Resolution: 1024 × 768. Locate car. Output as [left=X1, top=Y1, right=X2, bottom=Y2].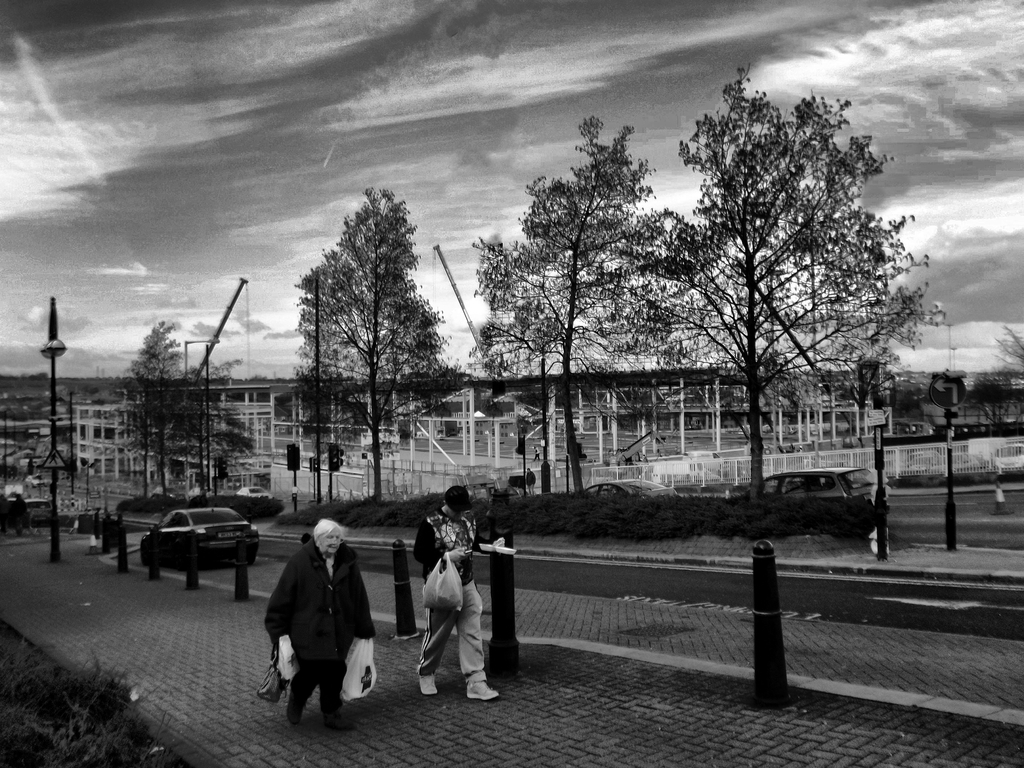
[left=581, top=478, right=679, bottom=500].
